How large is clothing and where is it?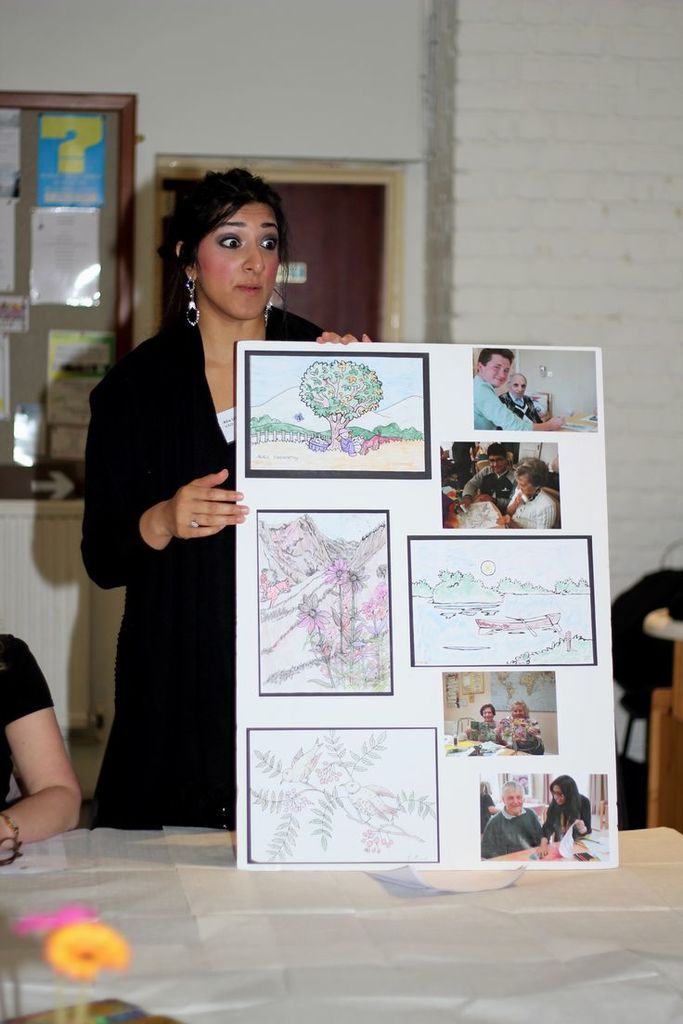
Bounding box: (left=84, top=300, right=331, bottom=832).
